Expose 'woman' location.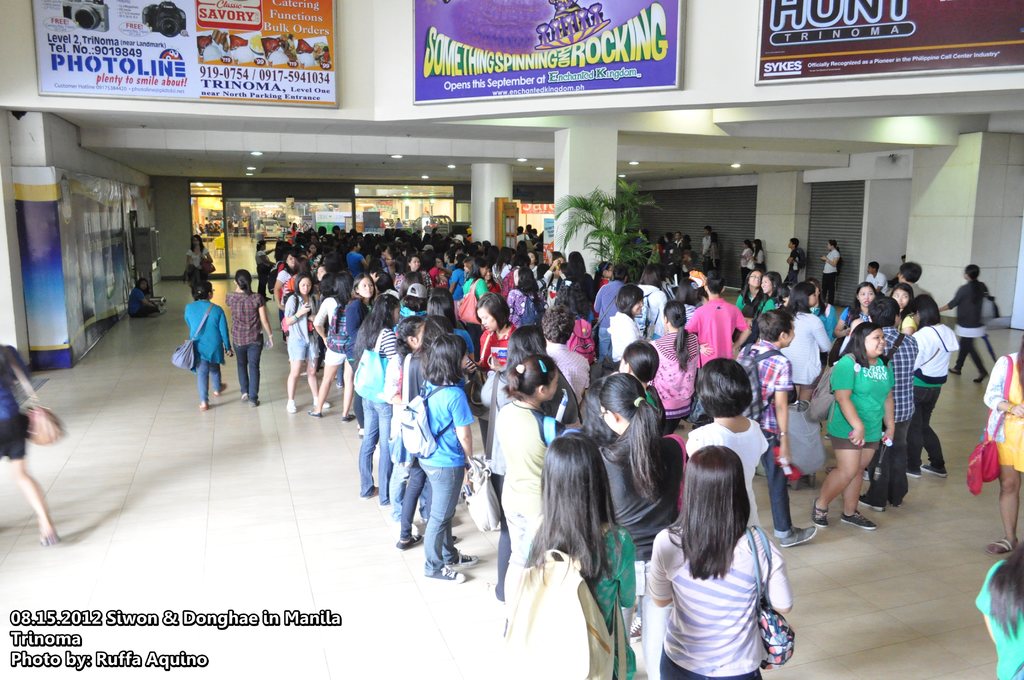
Exposed at (x1=640, y1=298, x2=701, y2=436).
